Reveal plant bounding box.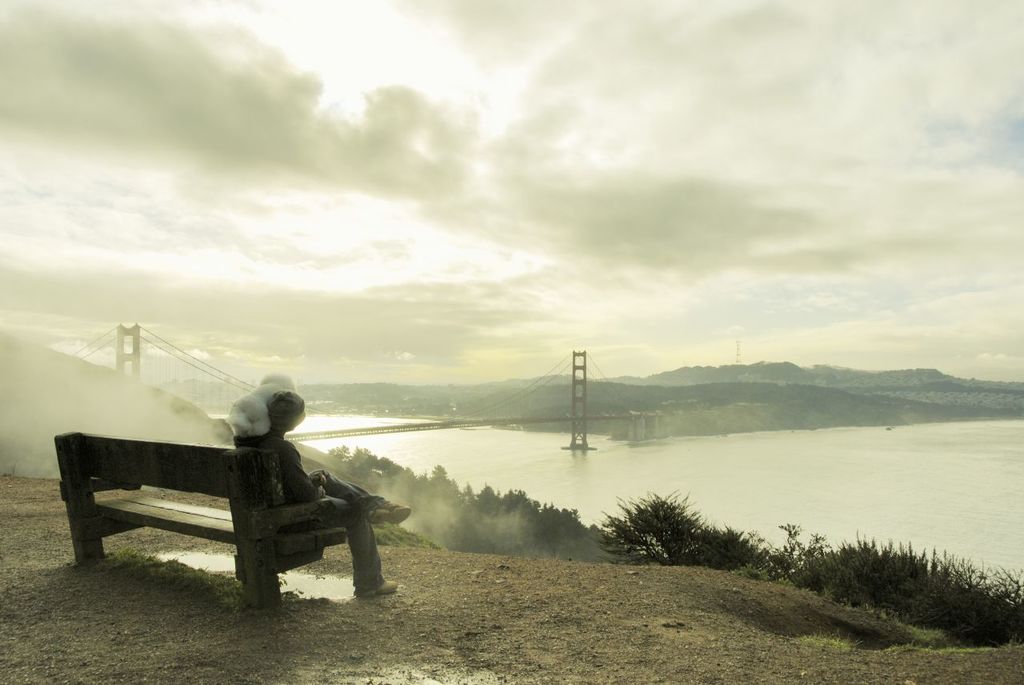
Revealed: <bbox>286, 584, 306, 601</bbox>.
